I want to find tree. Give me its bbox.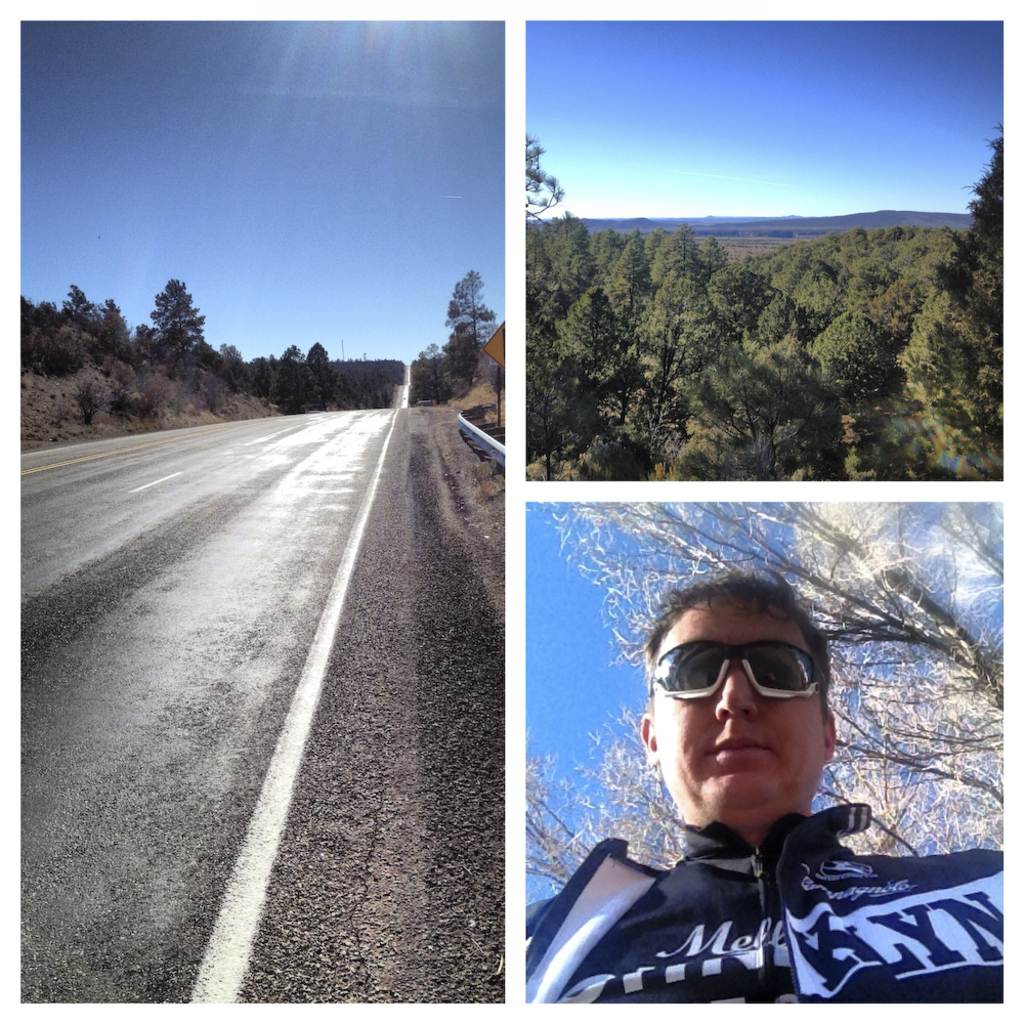
<box>305,336,350,417</box>.
